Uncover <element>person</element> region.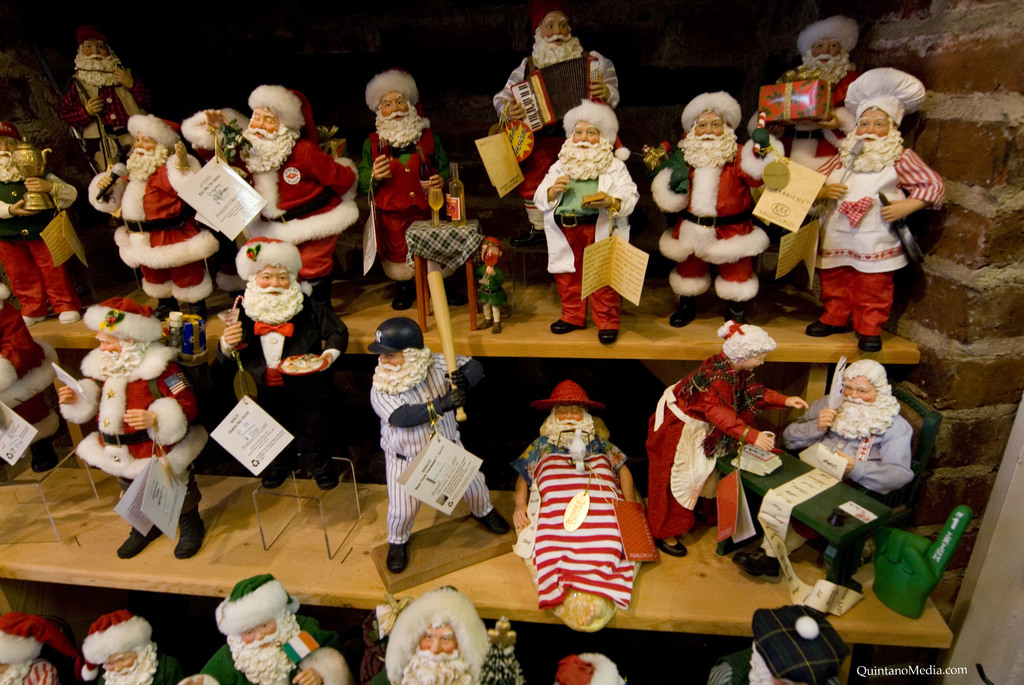
Uncovered: [left=216, top=235, right=351, bottom=490].
